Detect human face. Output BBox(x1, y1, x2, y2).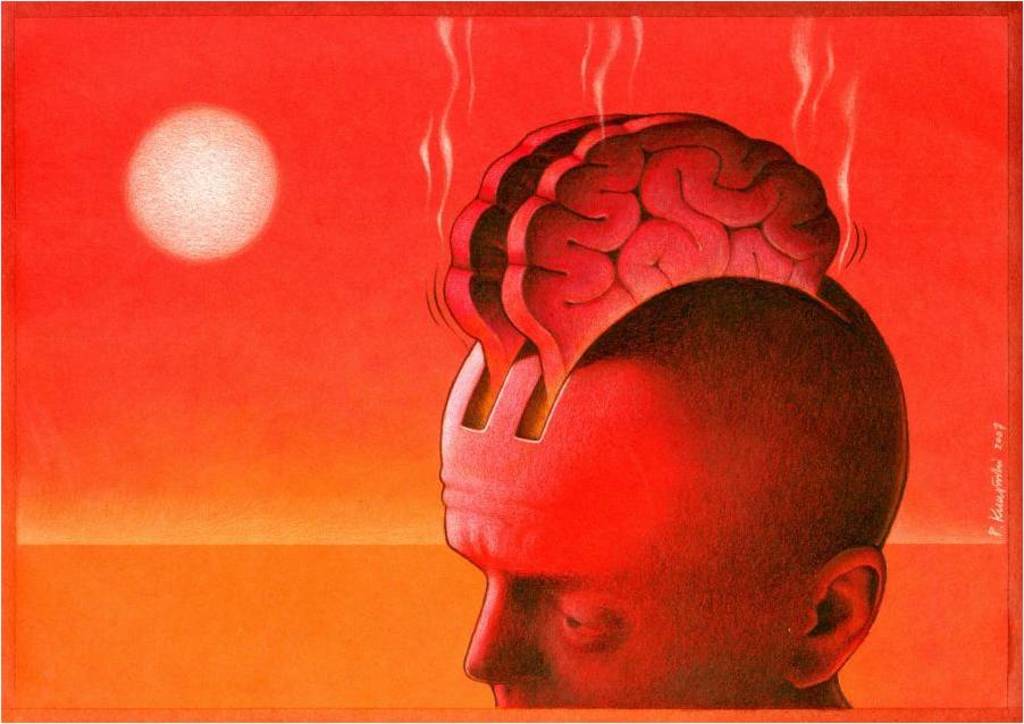
BBox(439, 420, 816, 708).
